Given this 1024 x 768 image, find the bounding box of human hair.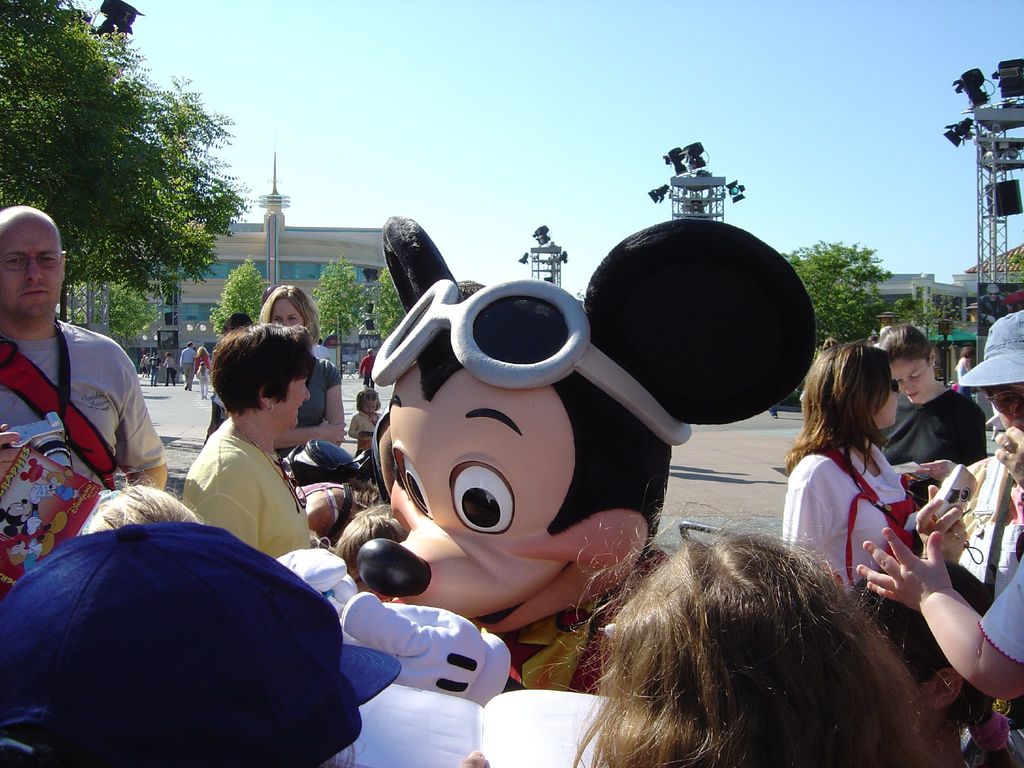
select_region(981, 386, 1023, 428).
